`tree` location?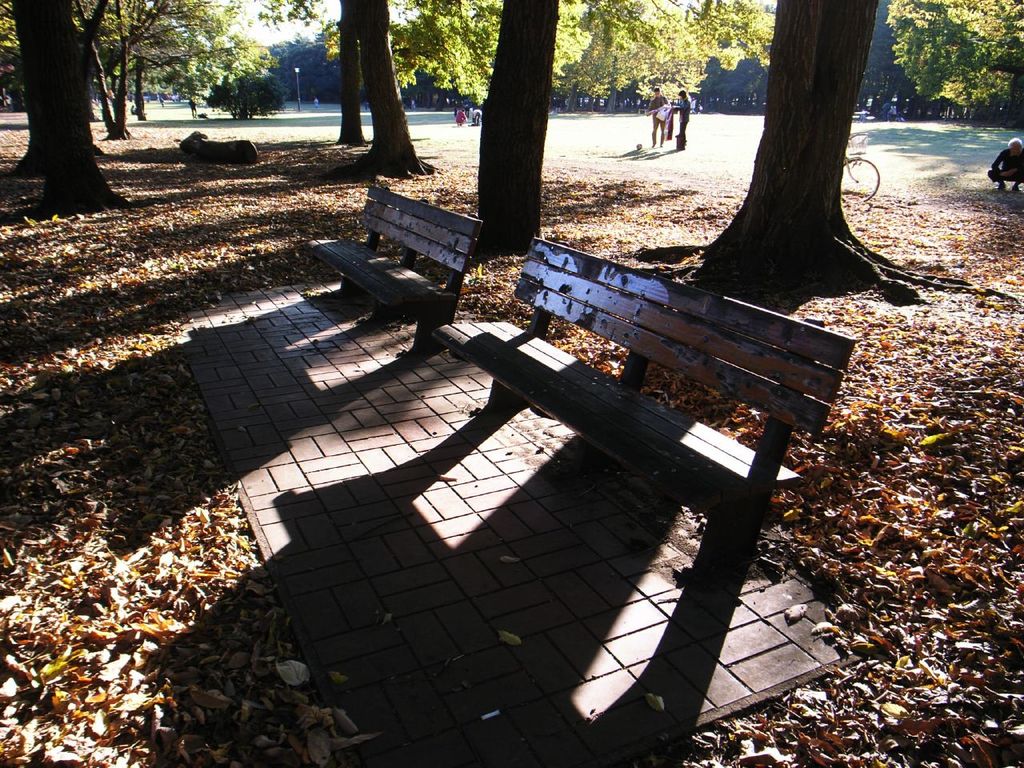
<box>628,0,1018,302</box>
